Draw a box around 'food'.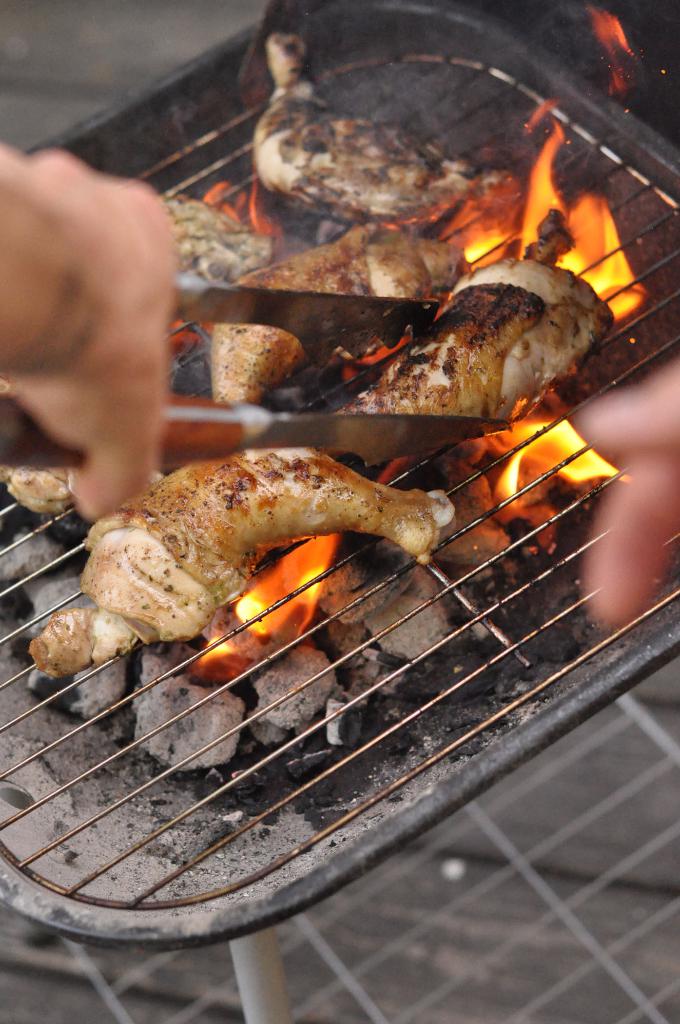
l=331, t=207, r=617, b=424.
